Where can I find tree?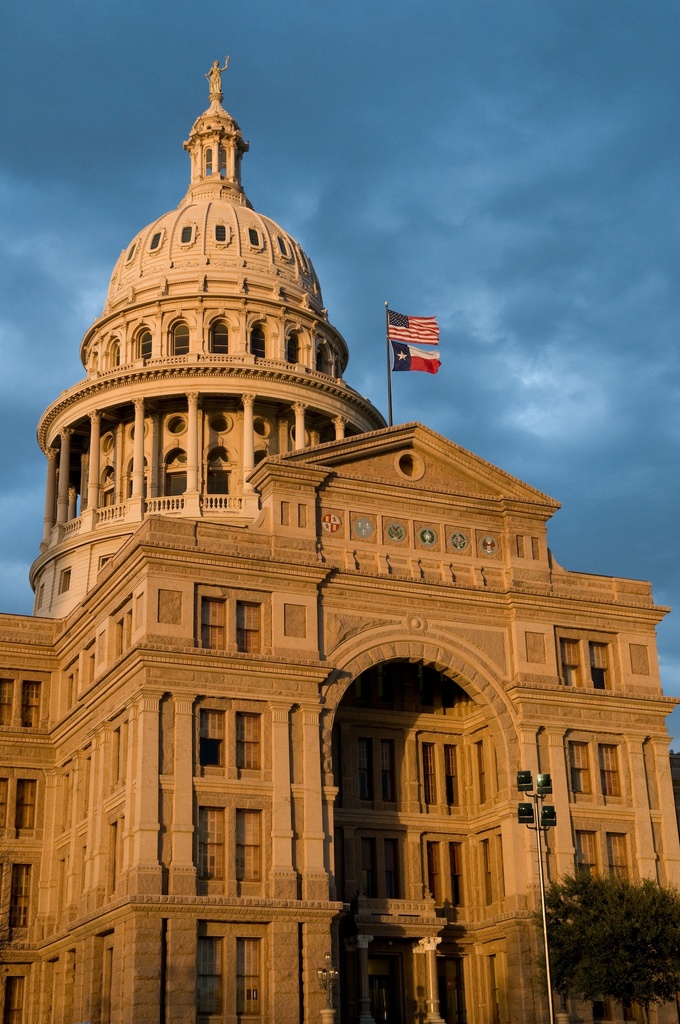
You can find it at 525 875 679 1023.
